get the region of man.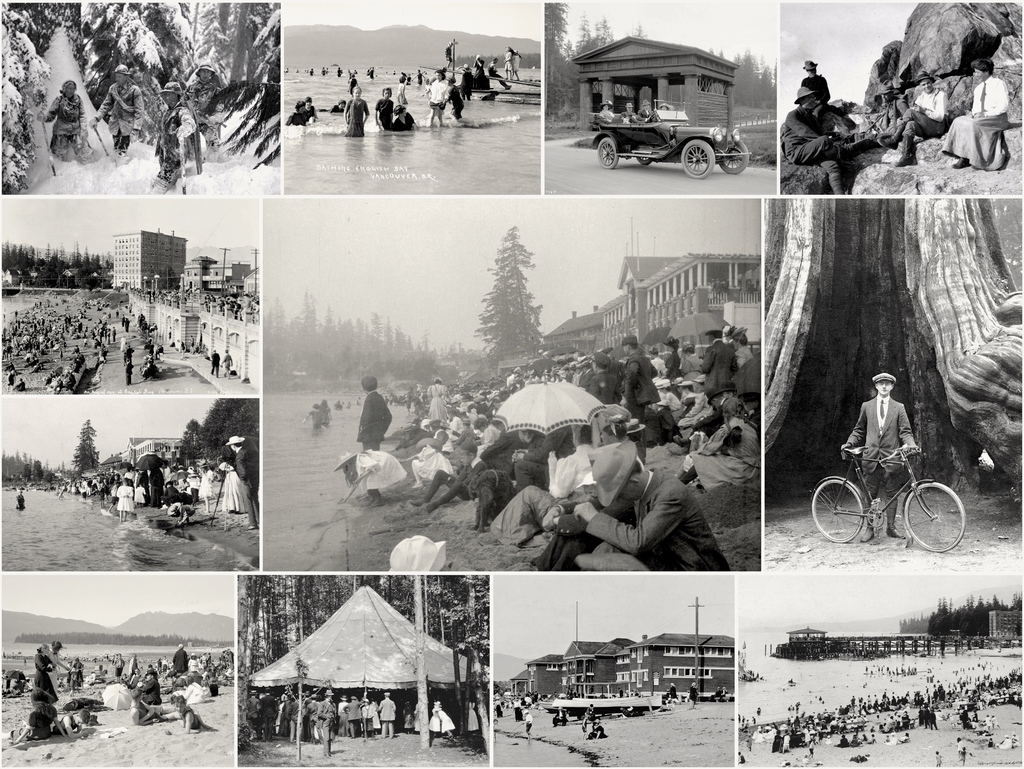
(x1=86, y1=64, x2=147, y2=161).
